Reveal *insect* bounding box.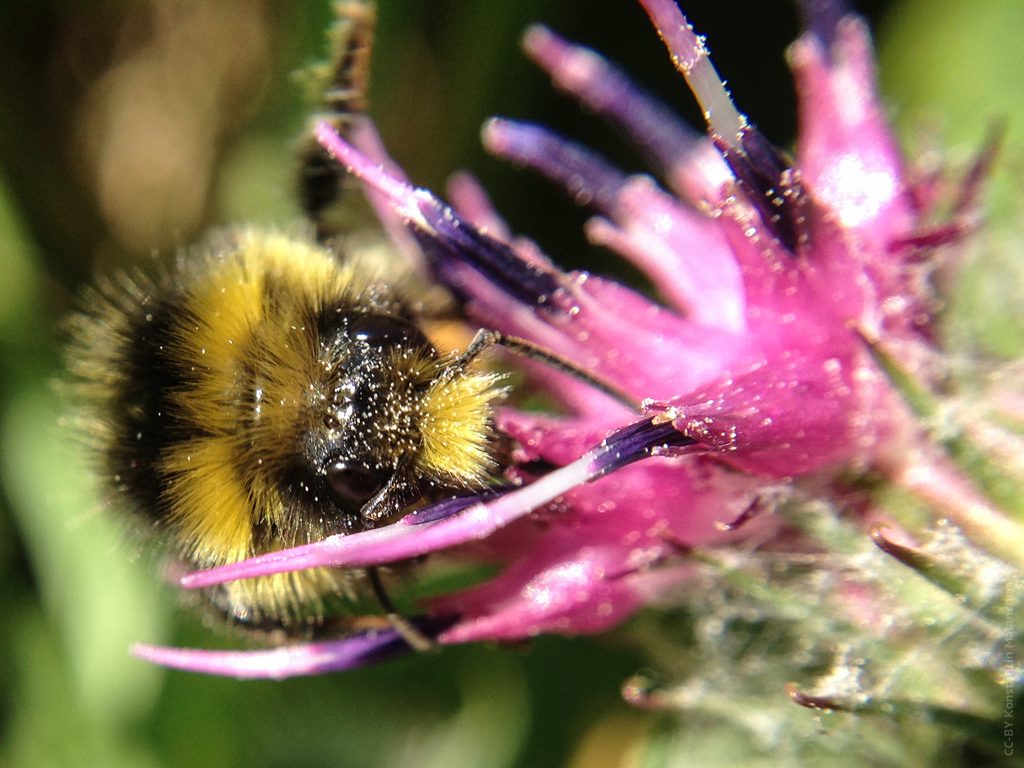
Revealed: x1=37, y1=0, x2=645, y2=651.
